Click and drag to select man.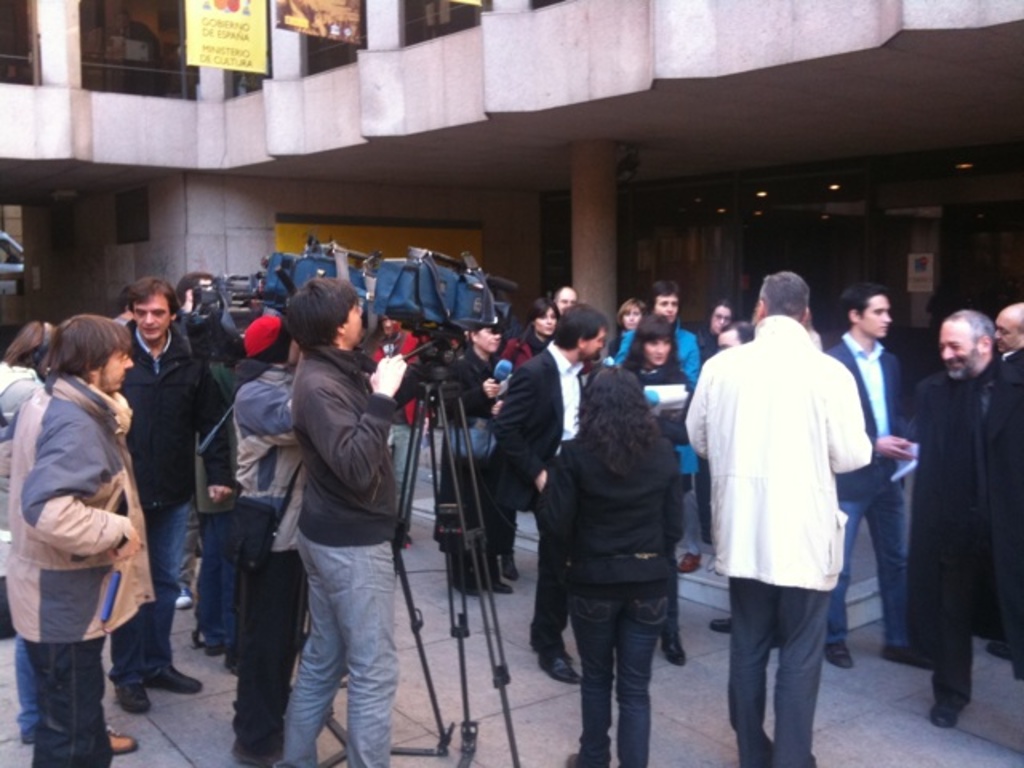
Selection: {"x1": 827, "y1": 286, "x2": 907, "y2": 670}.
